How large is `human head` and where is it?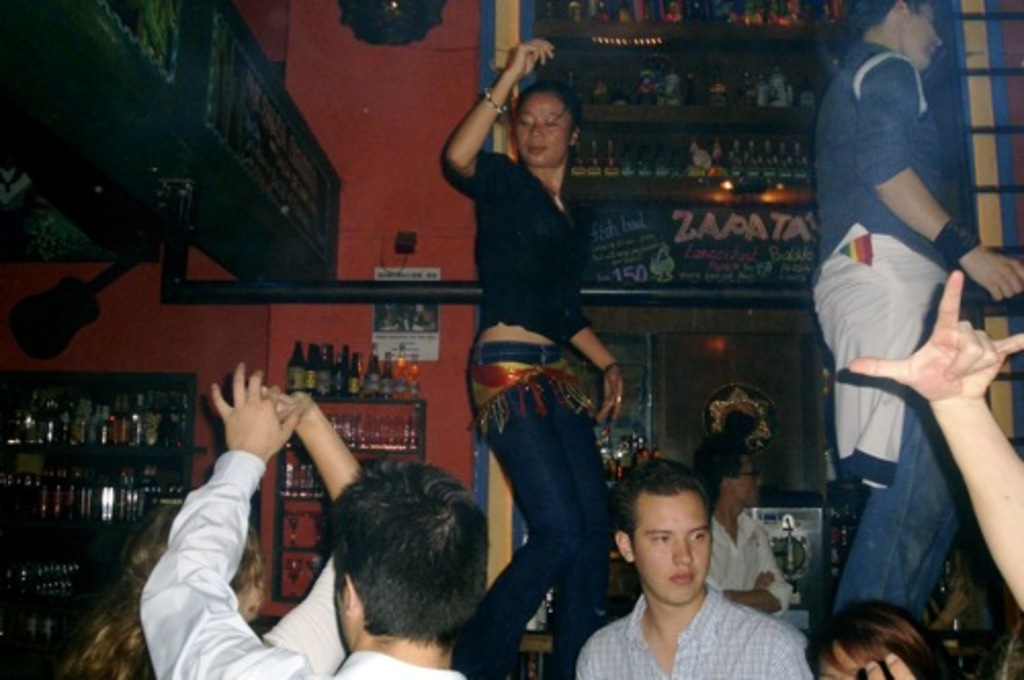
Bounding box: 604:467:727:596.
